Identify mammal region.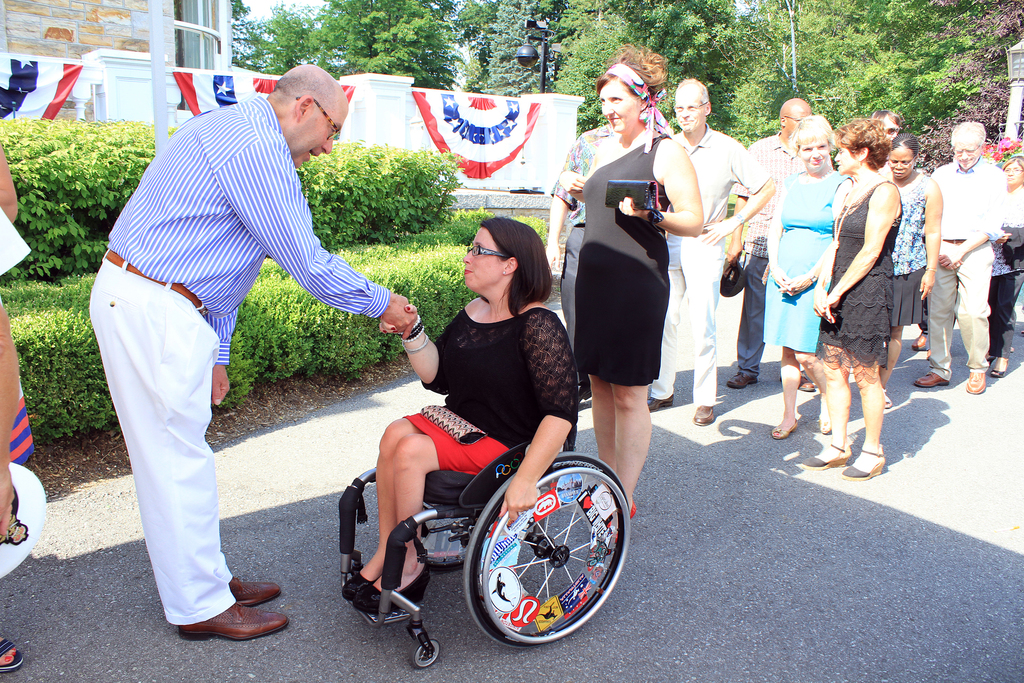
Region: region(801, 115, 903, 478).
